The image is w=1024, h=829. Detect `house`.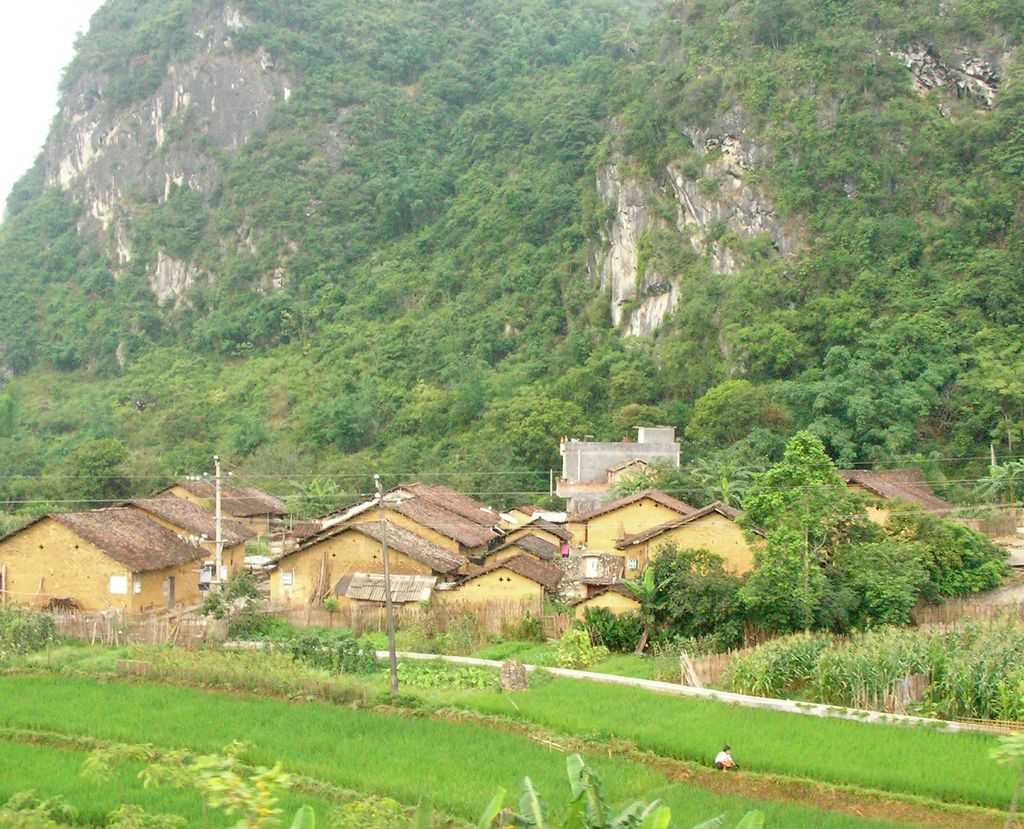
Detection: (left=159, top=481, right=301, bottom=537).
